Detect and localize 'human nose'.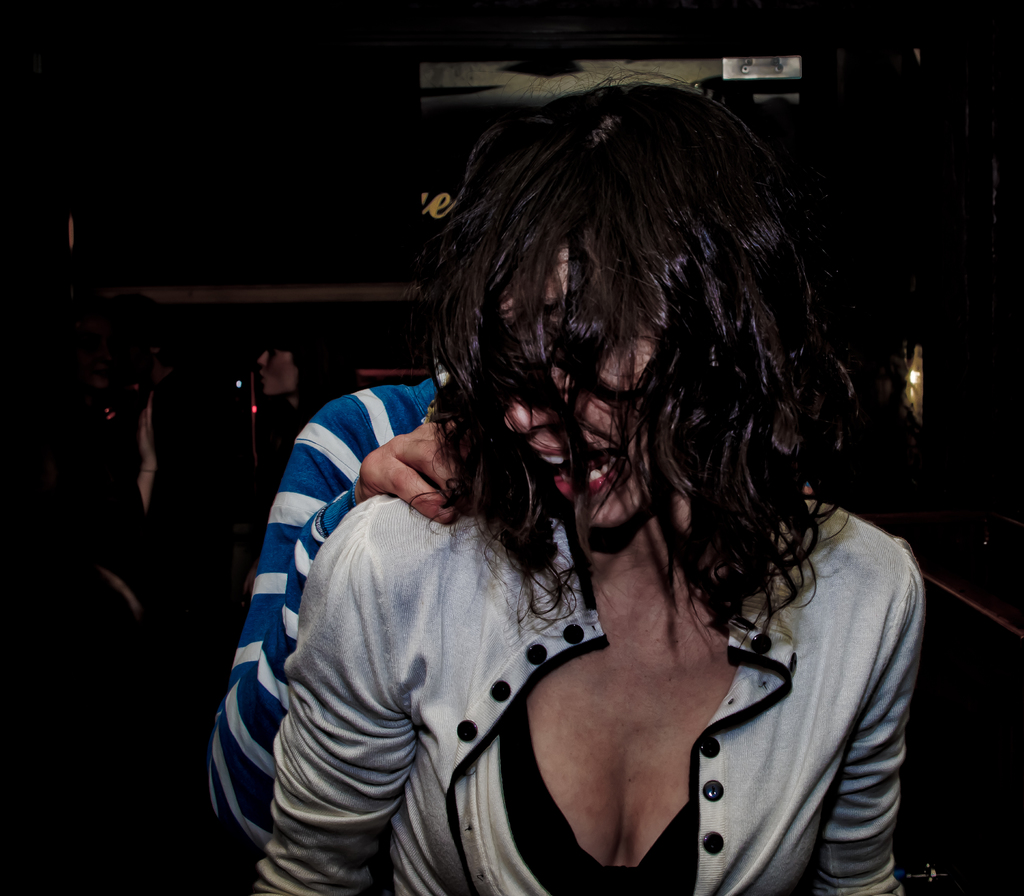
Localized at box(259, 352, 266, 368).
